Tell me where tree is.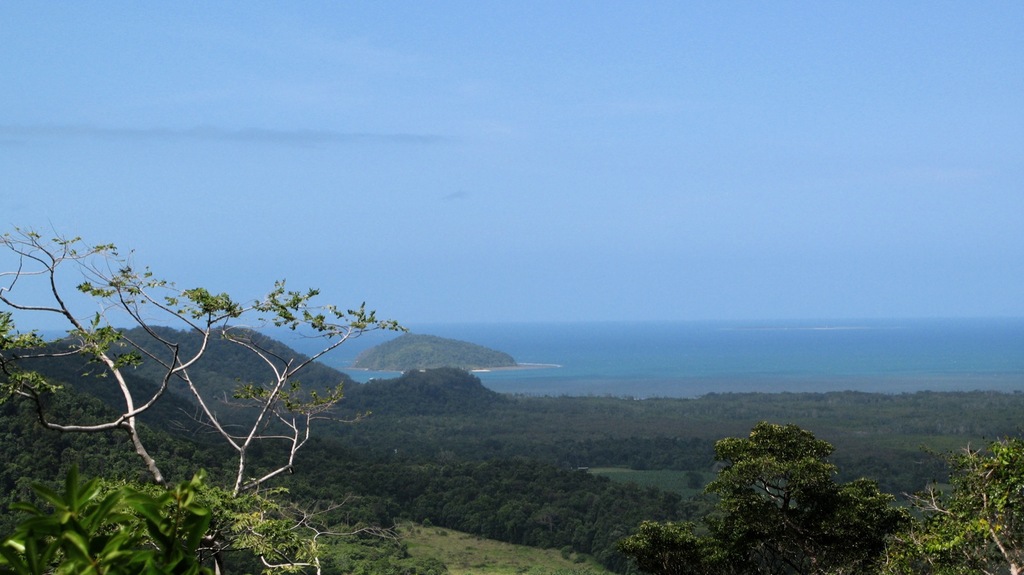
tree is at pyautogui.locateOnScreen(629, 420, 1023, 574).
